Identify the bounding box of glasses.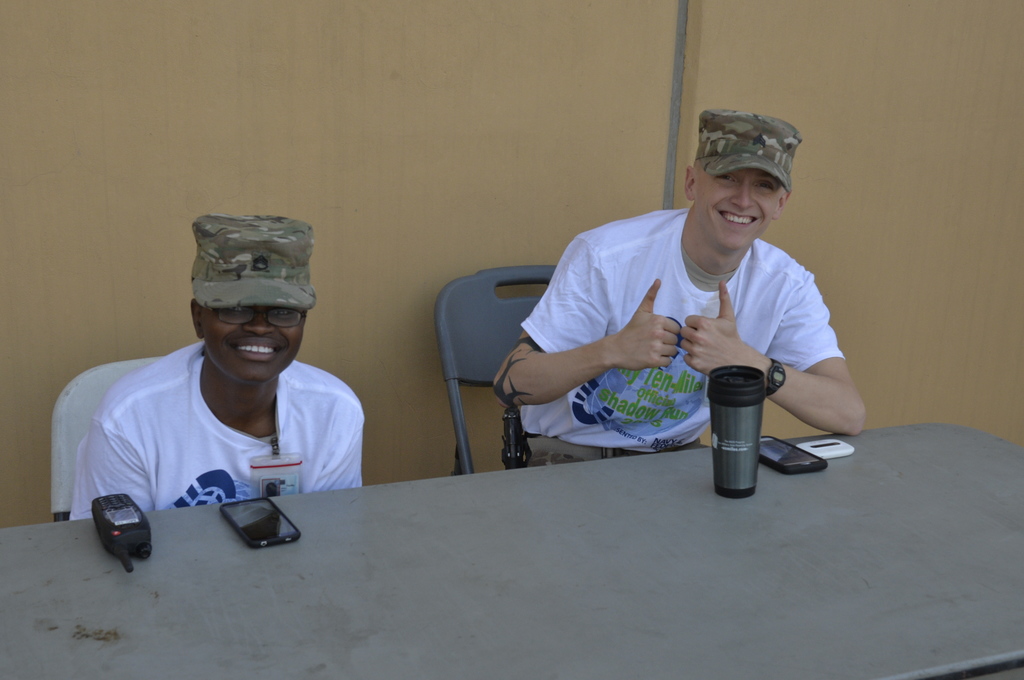
region(189, 291, 314, 336).
